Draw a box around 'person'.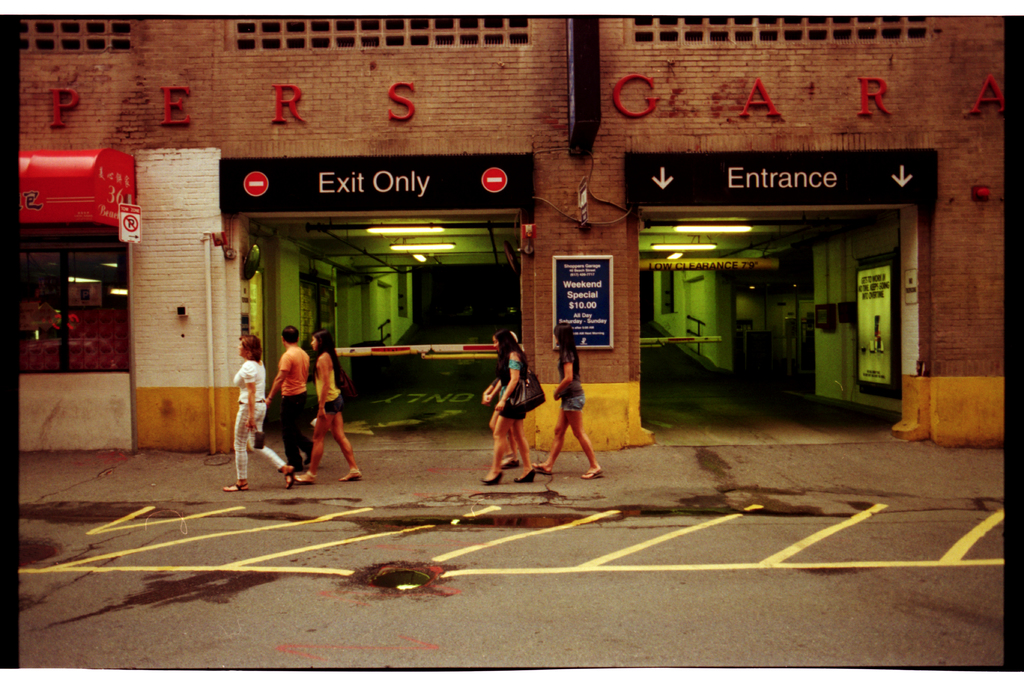
260, 324, 316, 478.
